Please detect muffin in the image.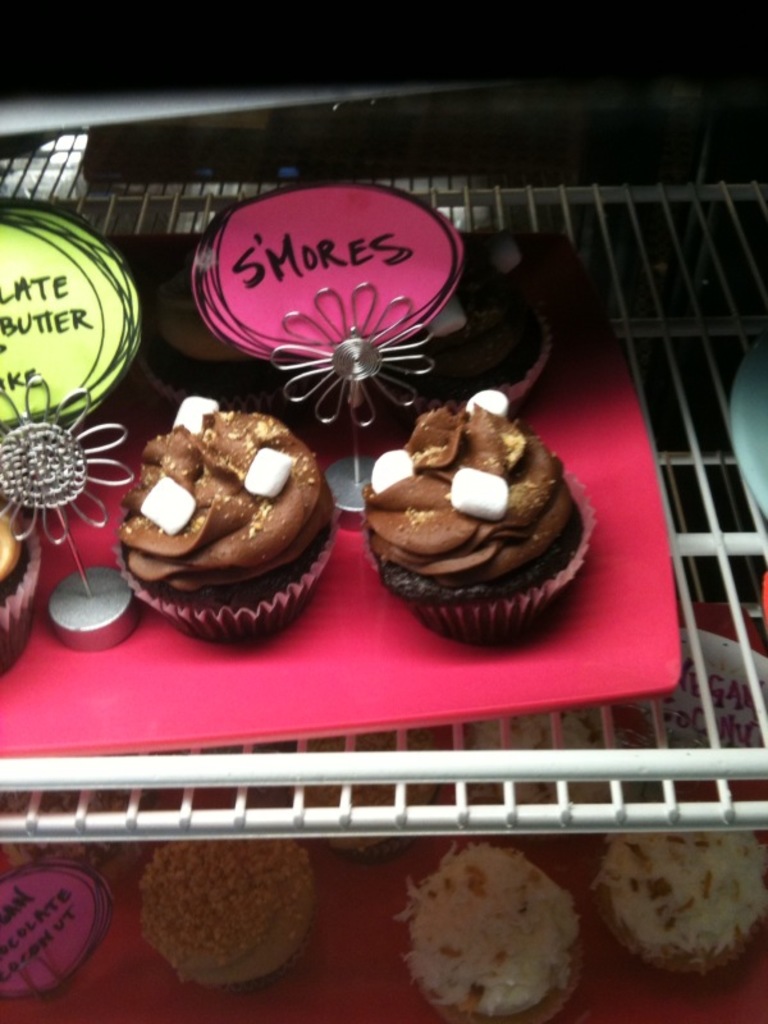
bbox=[584, 832, 767, 986].
